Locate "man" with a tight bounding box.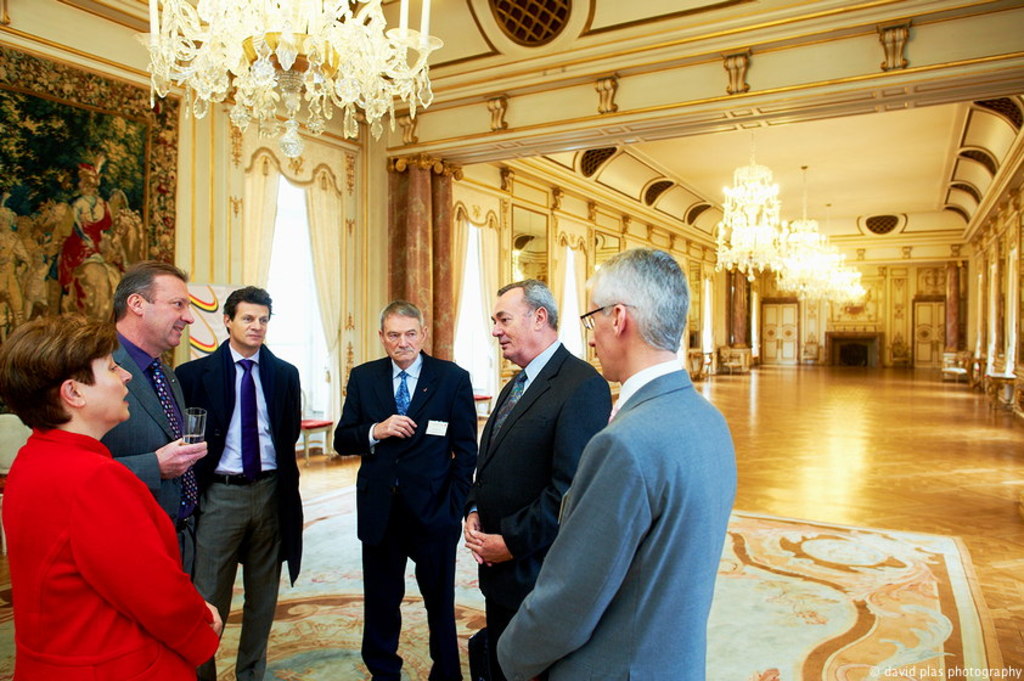
locate(466, 276, 613, 680).
